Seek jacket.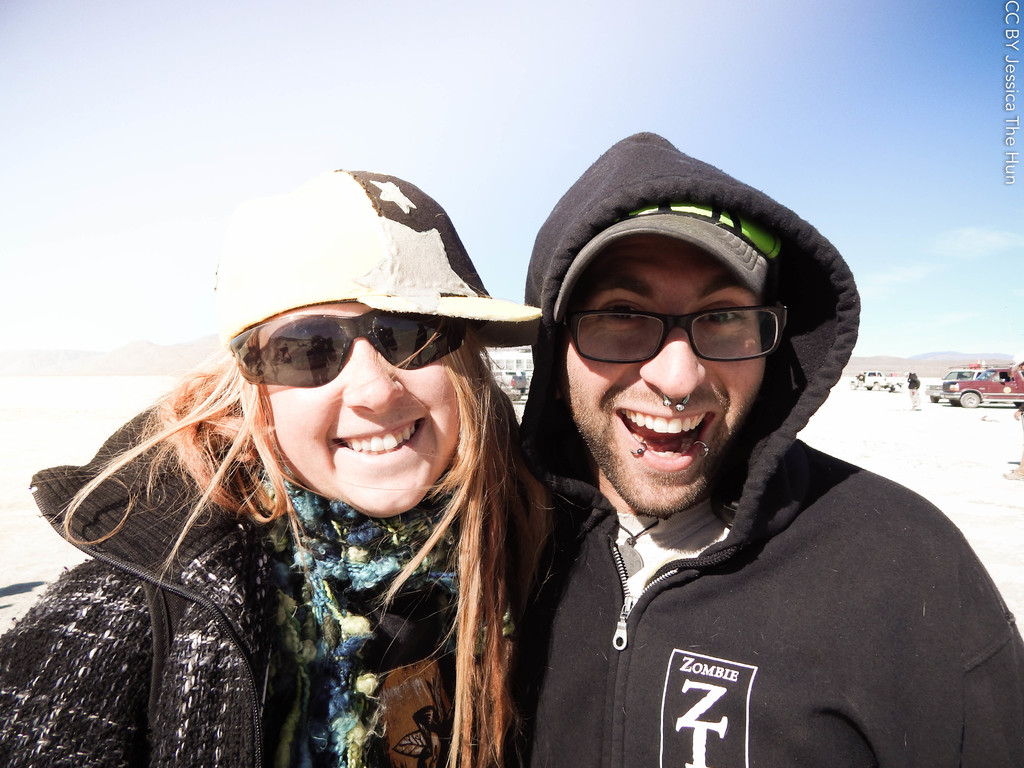
crop(42, 344, 588, 745).
